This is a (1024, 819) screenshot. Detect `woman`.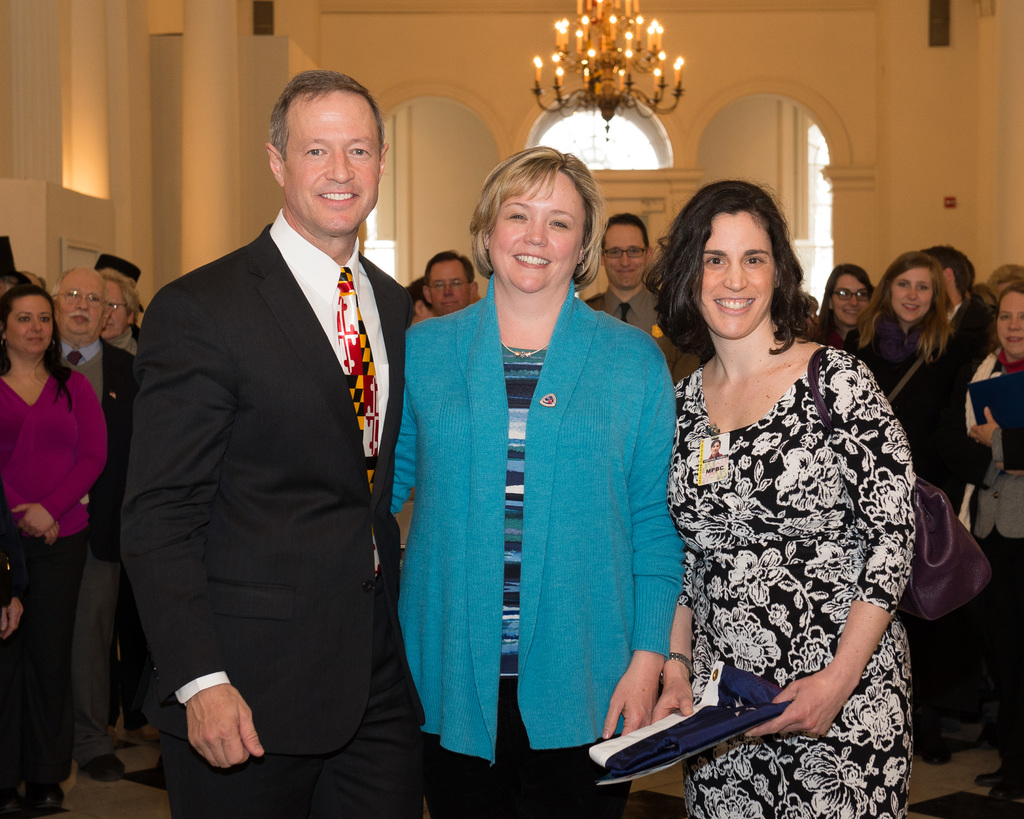
rect(626, 165, 921, 812).
